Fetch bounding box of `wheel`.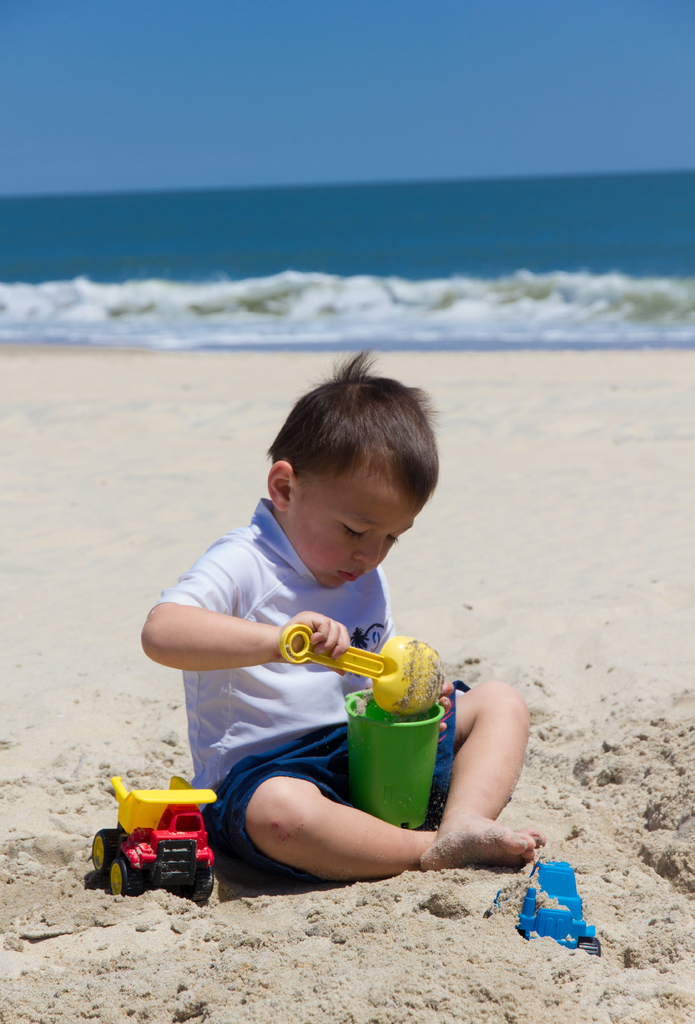
Bbox: <box>87,829,108,883</box>.
